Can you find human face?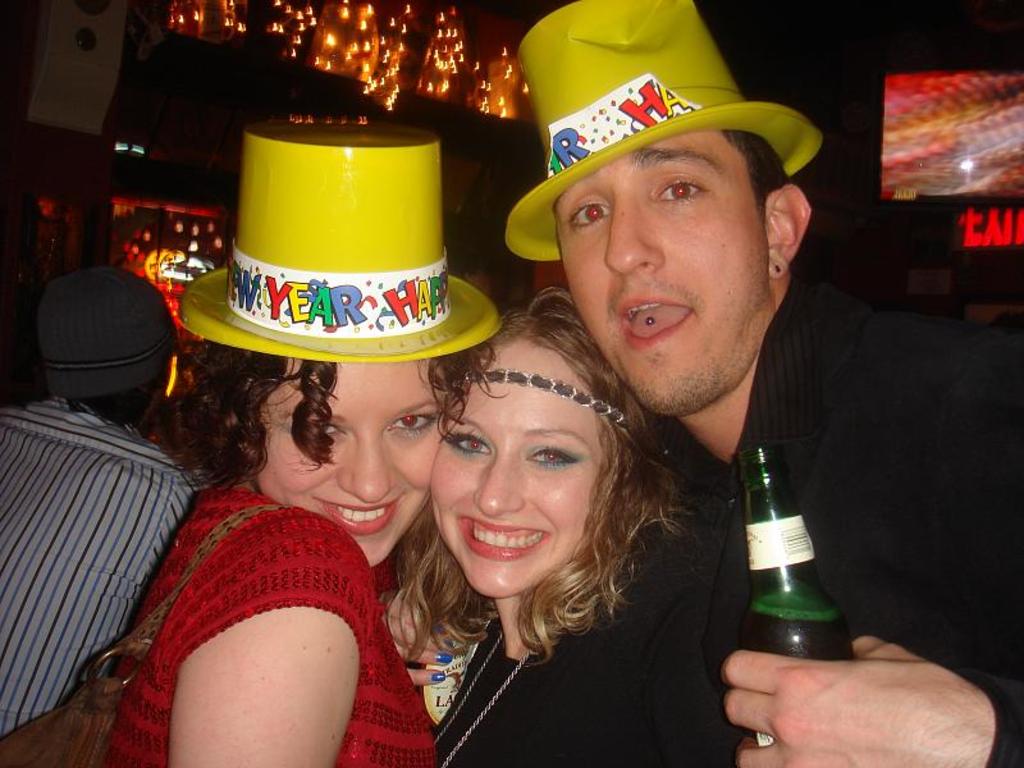
Yes, bounding box: (438,383,596,582).
